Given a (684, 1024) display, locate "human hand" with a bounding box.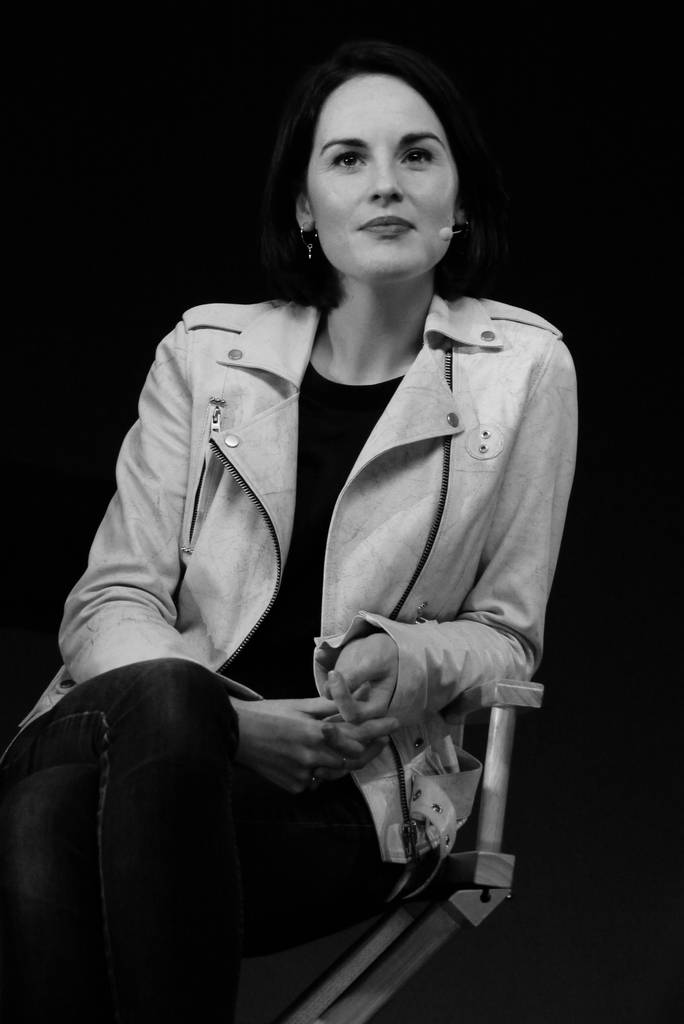
Located: [240, 693, 399, 797].
